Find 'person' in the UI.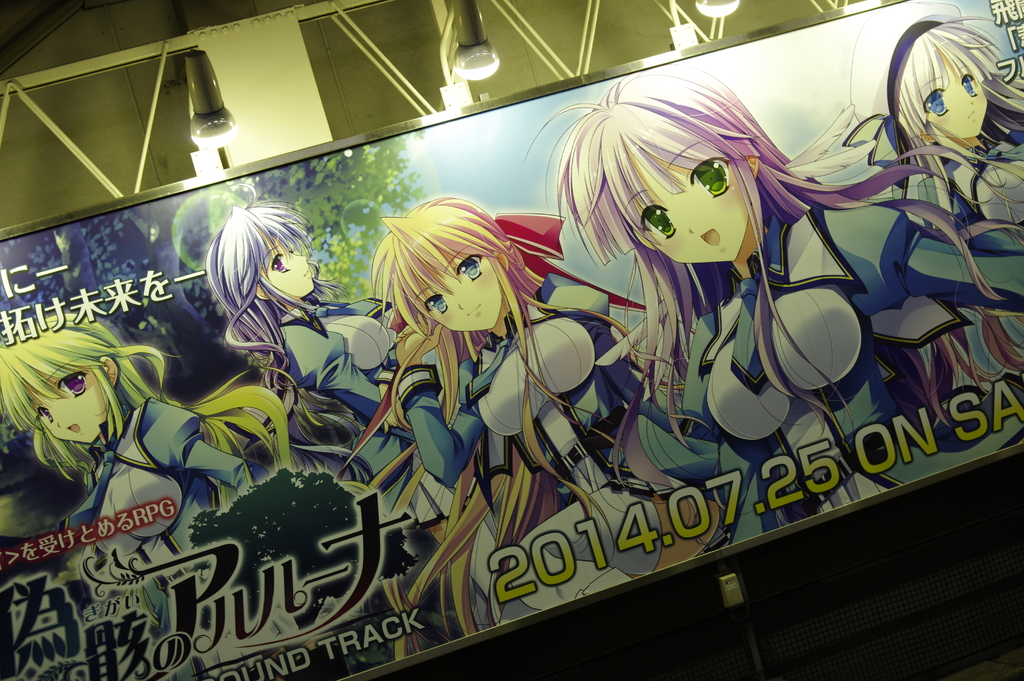
UI element at x1=28 y1=313 x2=269 y2=479.
